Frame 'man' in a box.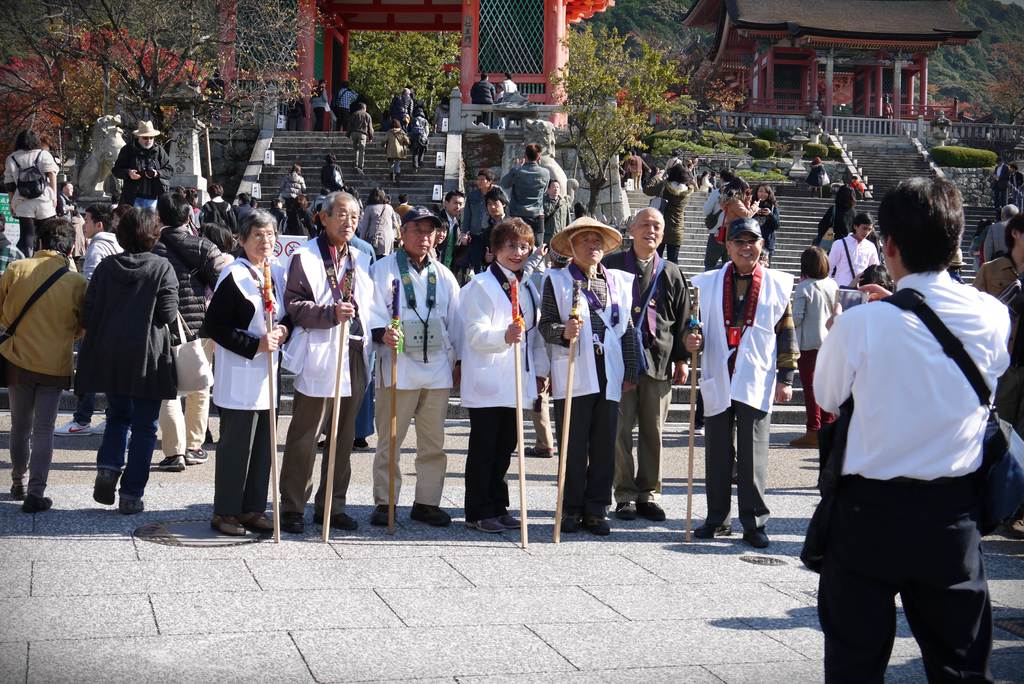
[left=808, top=165, right=1011, bottom=683].
